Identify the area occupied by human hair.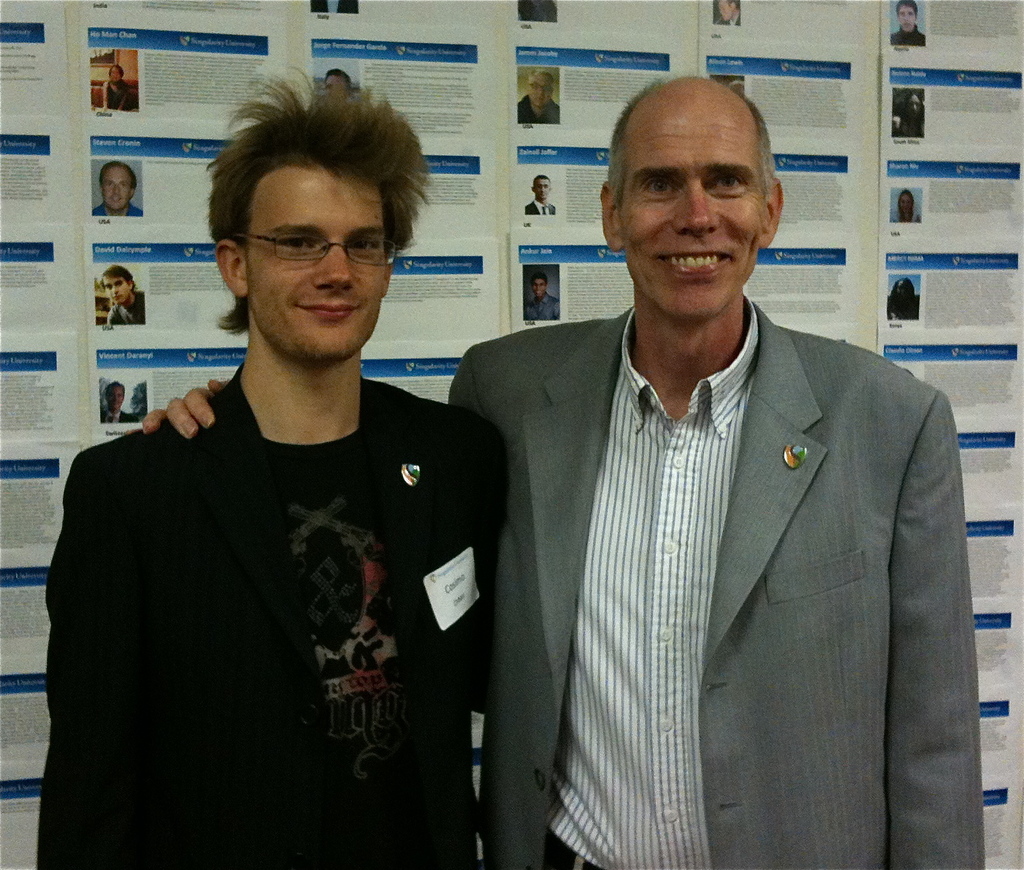
Area: 899:0:916:16.
